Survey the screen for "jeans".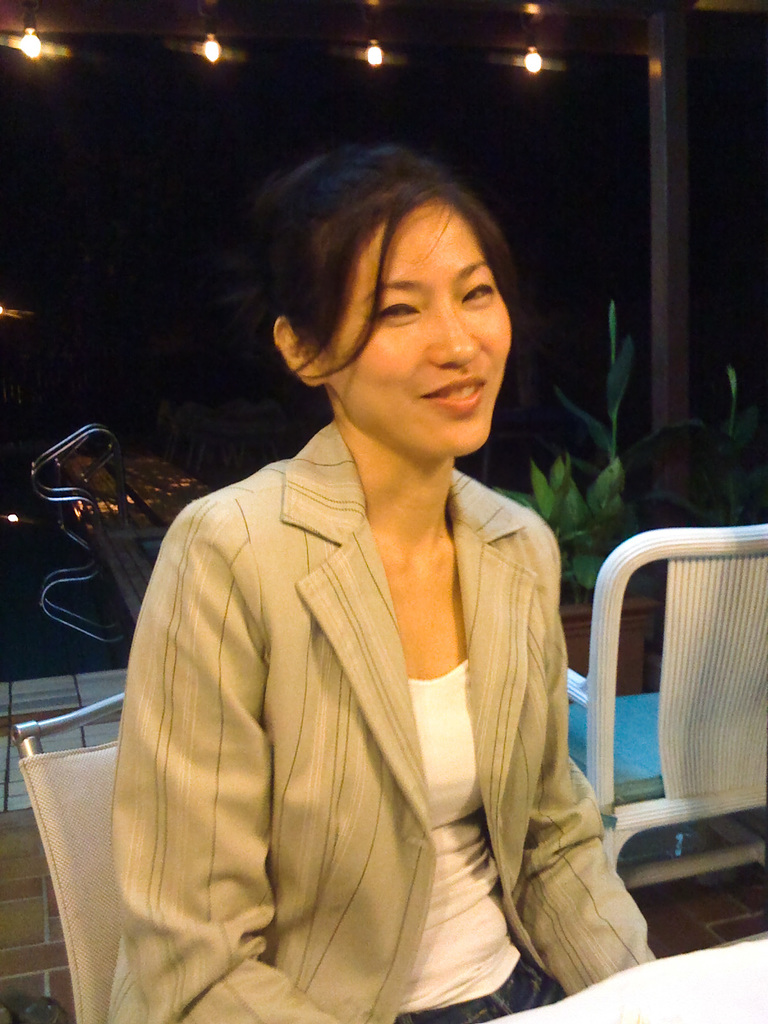
Survey found: [left=381, top=952, right=573, bottom=1023].
